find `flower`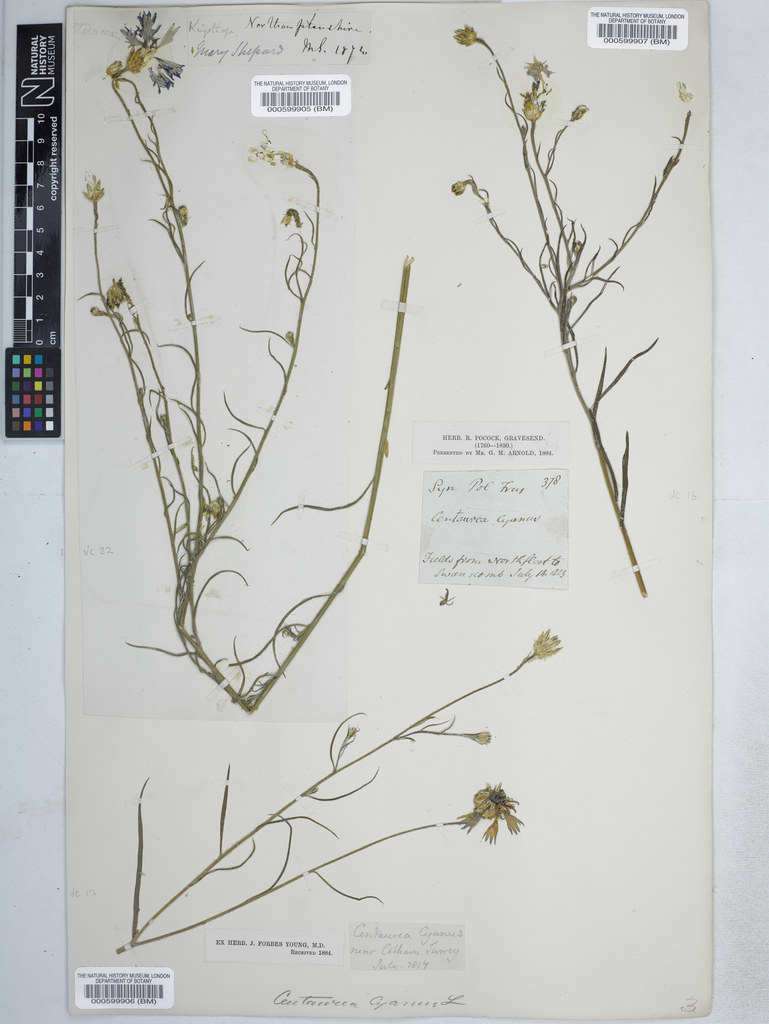
[527, 628, 562, 659]
